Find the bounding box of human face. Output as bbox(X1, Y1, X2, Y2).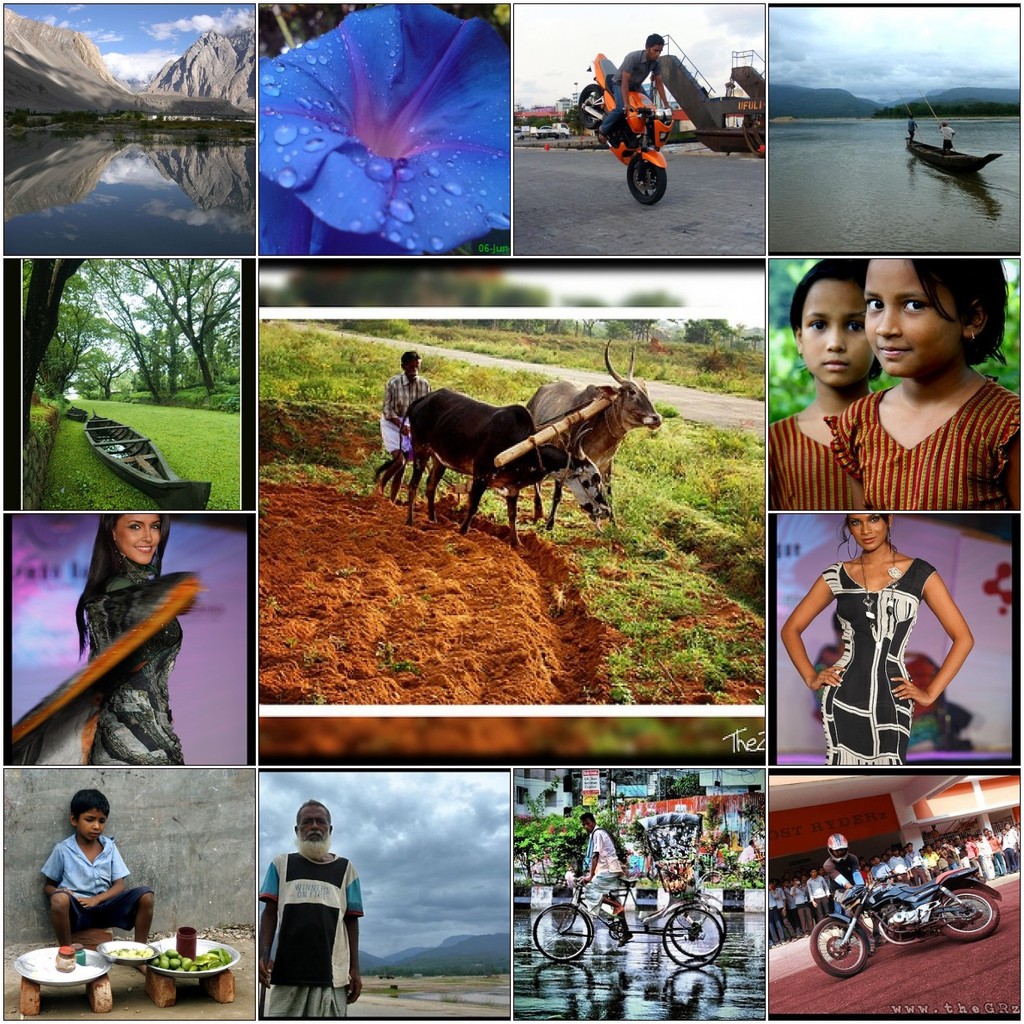
bbox(797, 278, 879, 390).
